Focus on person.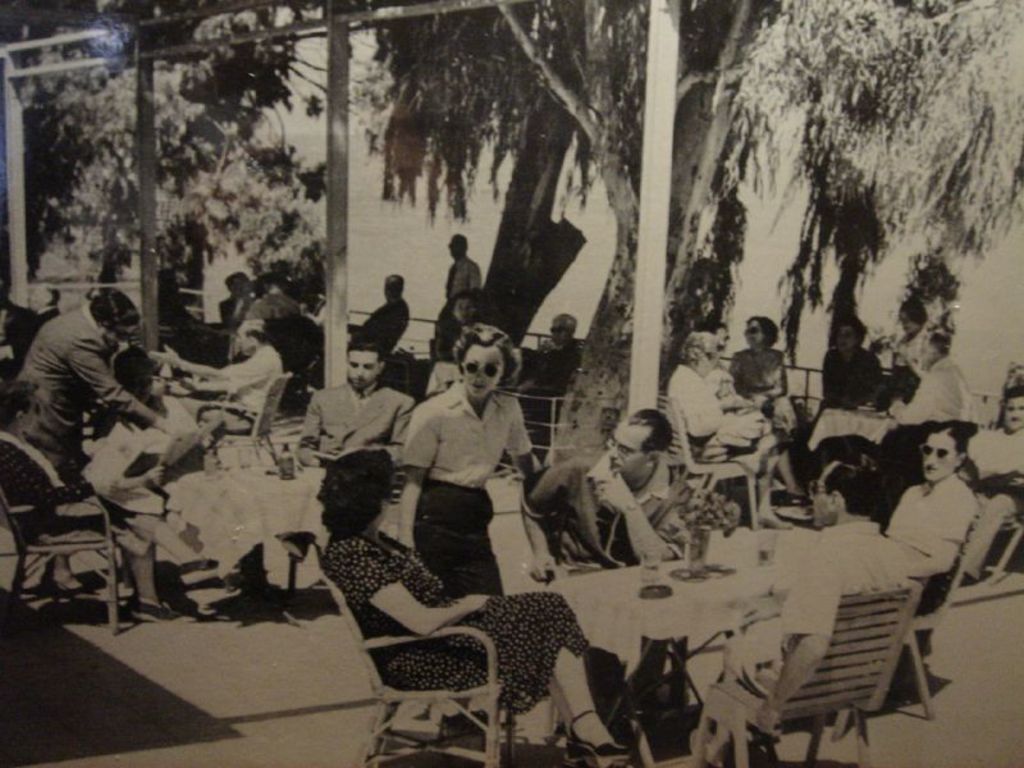
Focused at <box>0,375,193,635</box>.
